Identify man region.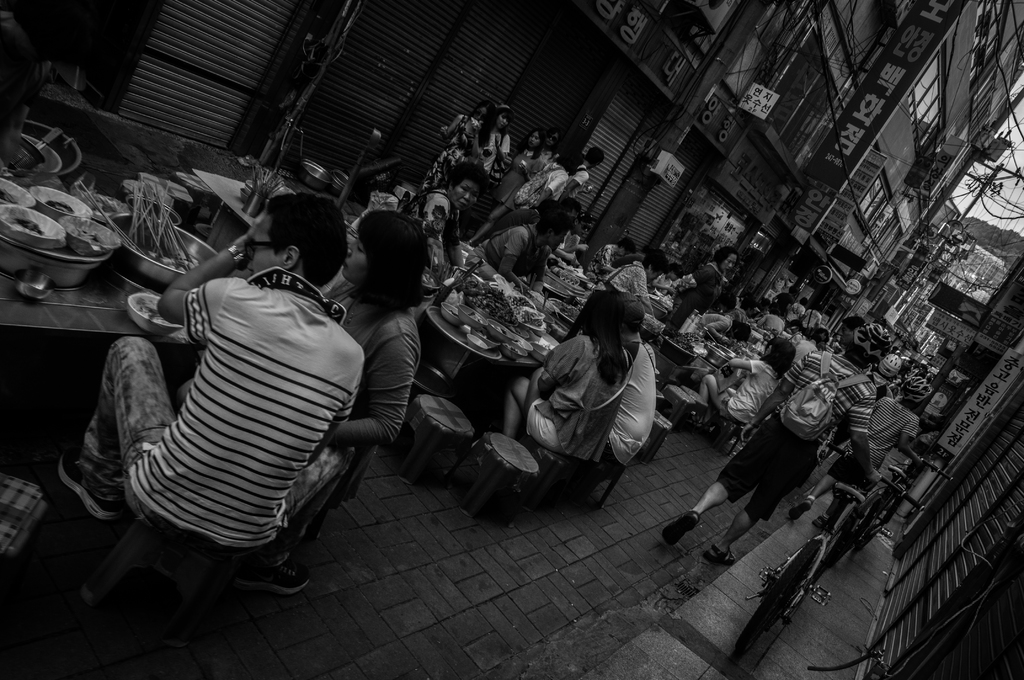
Region: <region>656, 320, 883, 565</region>.
